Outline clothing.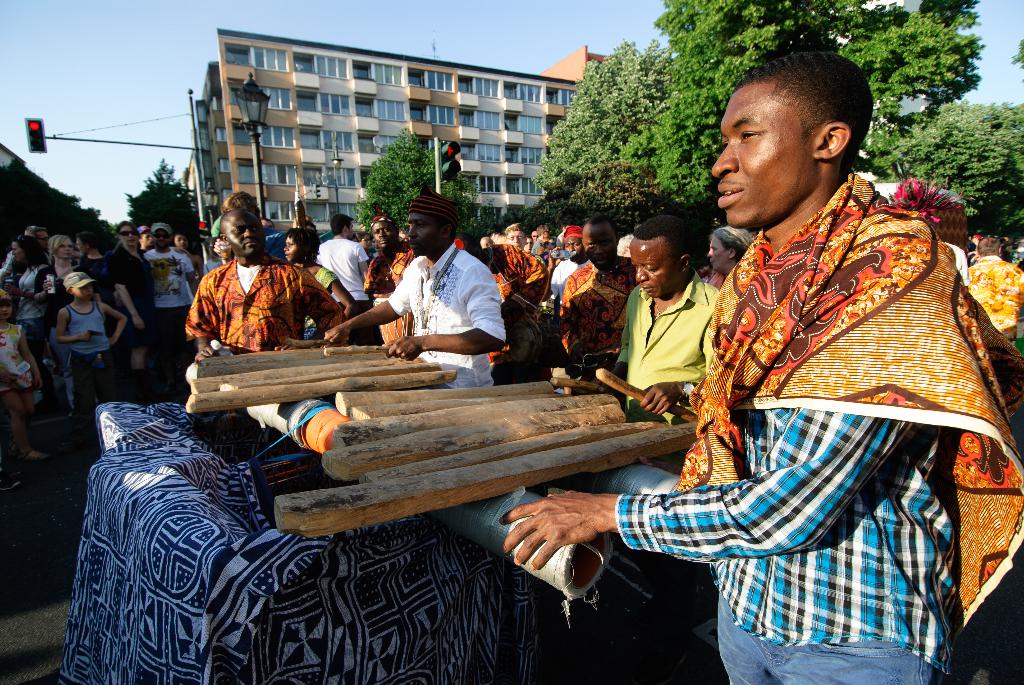
Outline: (x1=552, y1=255, x2=641, y2=379).
